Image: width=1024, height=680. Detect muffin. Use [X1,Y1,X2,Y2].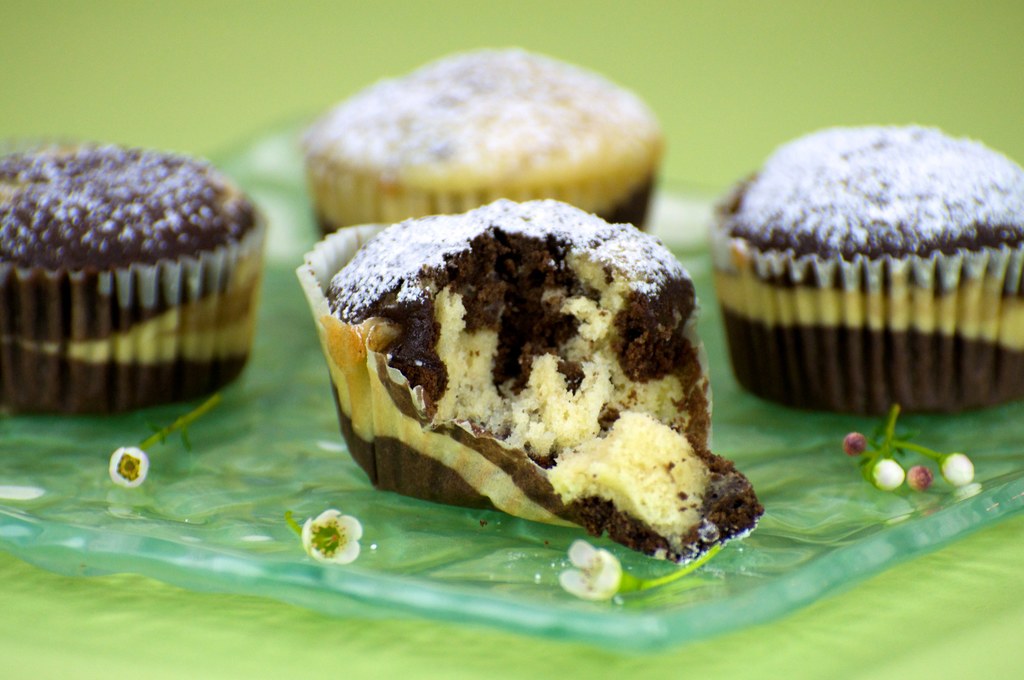
[289,190,767,569].
